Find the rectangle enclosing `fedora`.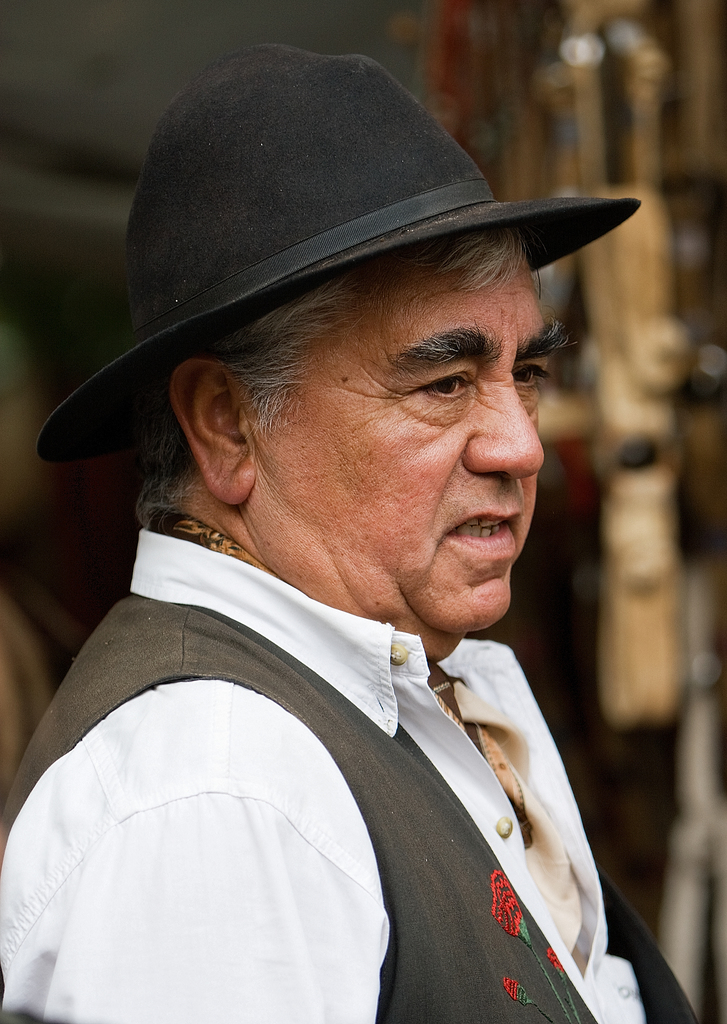
bbox(30, 48, 641, 459).
